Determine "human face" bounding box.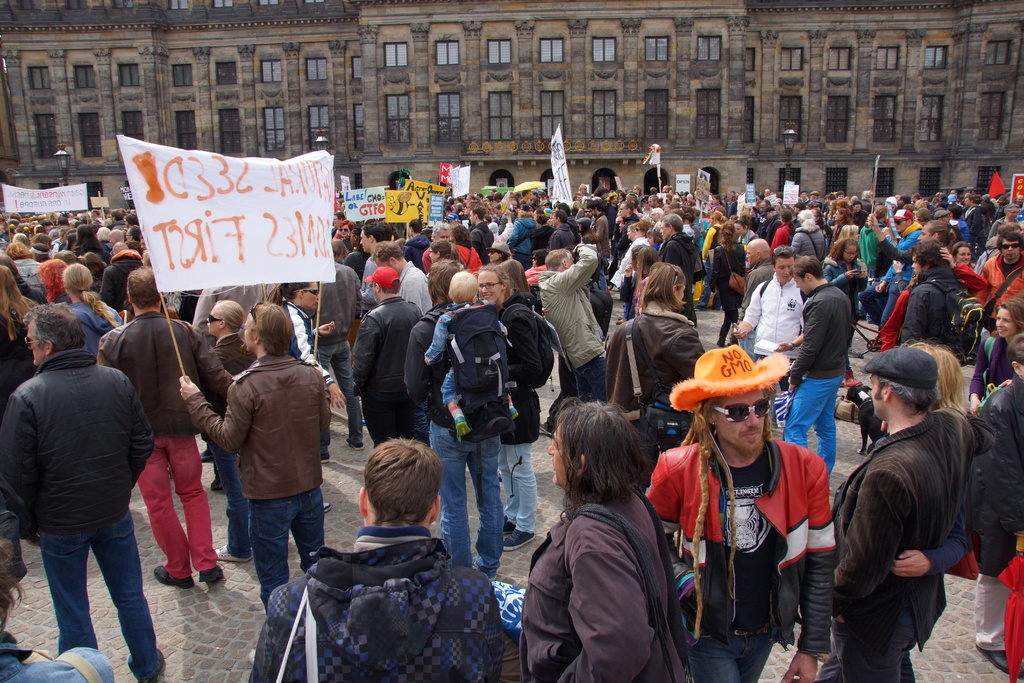
Determined: bbox(775, 253, 797, 283).
